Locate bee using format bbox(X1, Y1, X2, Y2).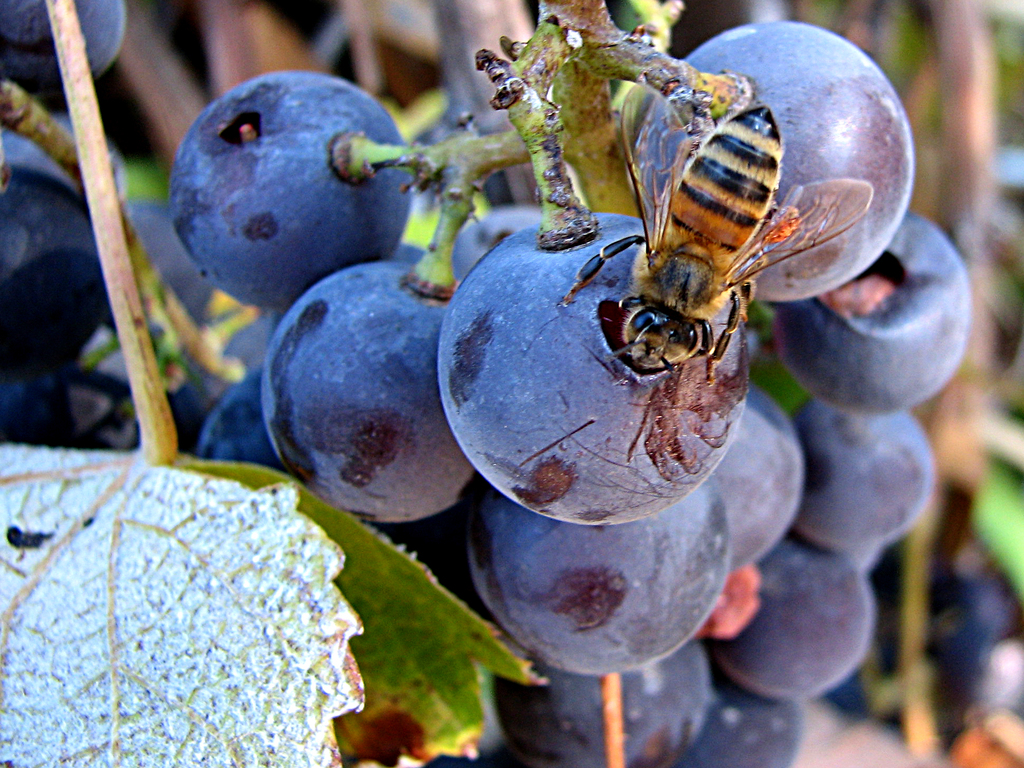
bbox(560, 31, 941, 441).
